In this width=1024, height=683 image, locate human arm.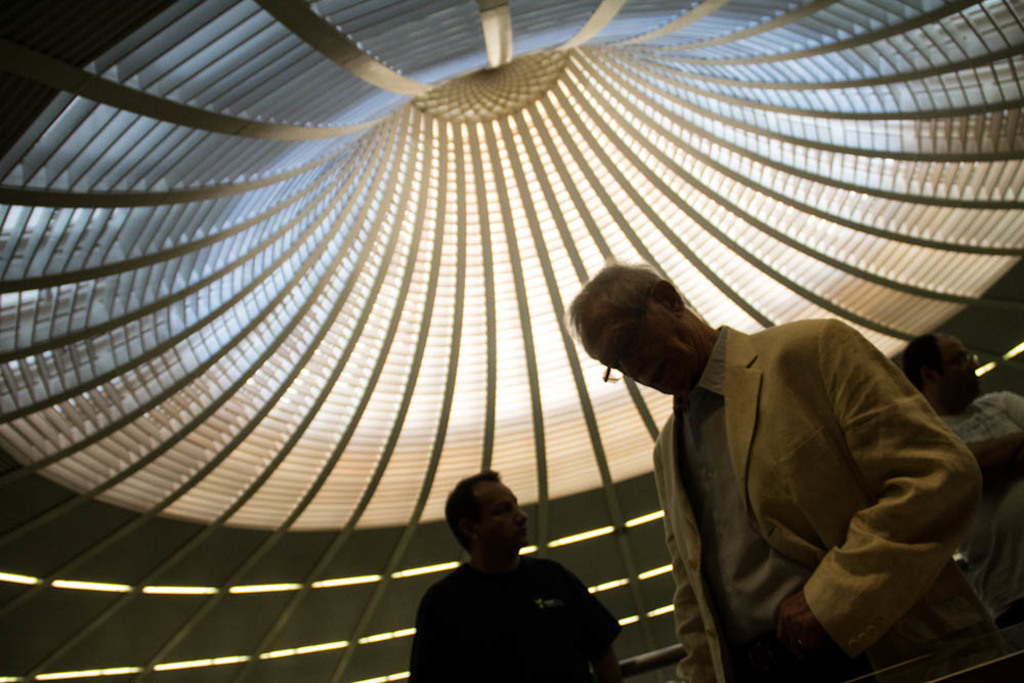
Bounding box: <region>778, 309, 985, 663</region>.
